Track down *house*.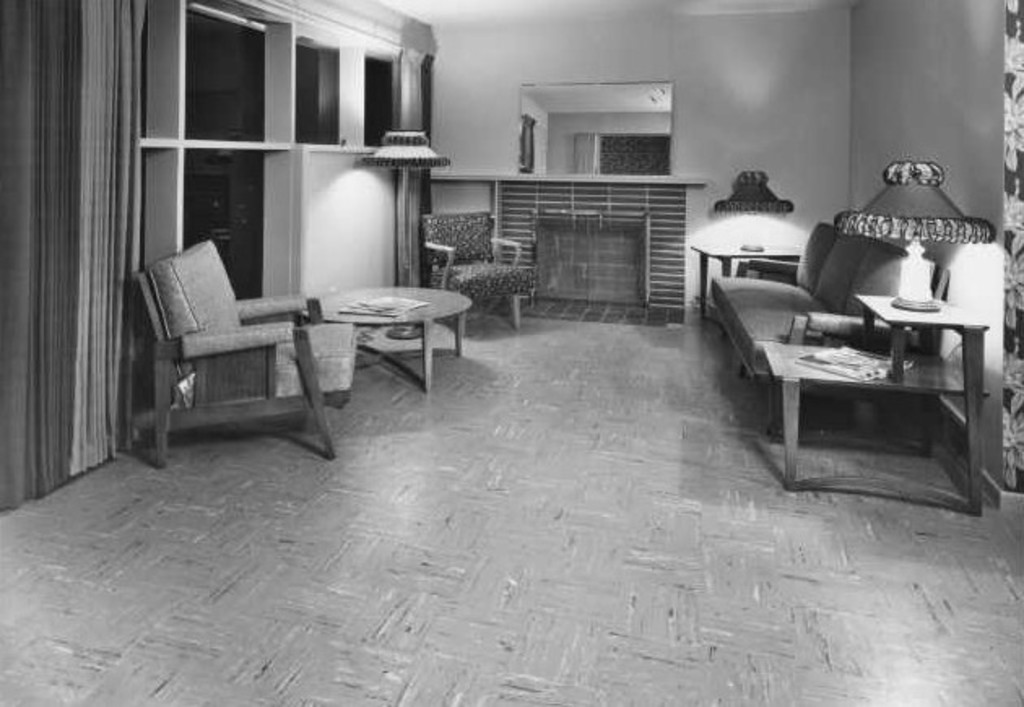
Tracked to 0, 0, 1022, 705.
